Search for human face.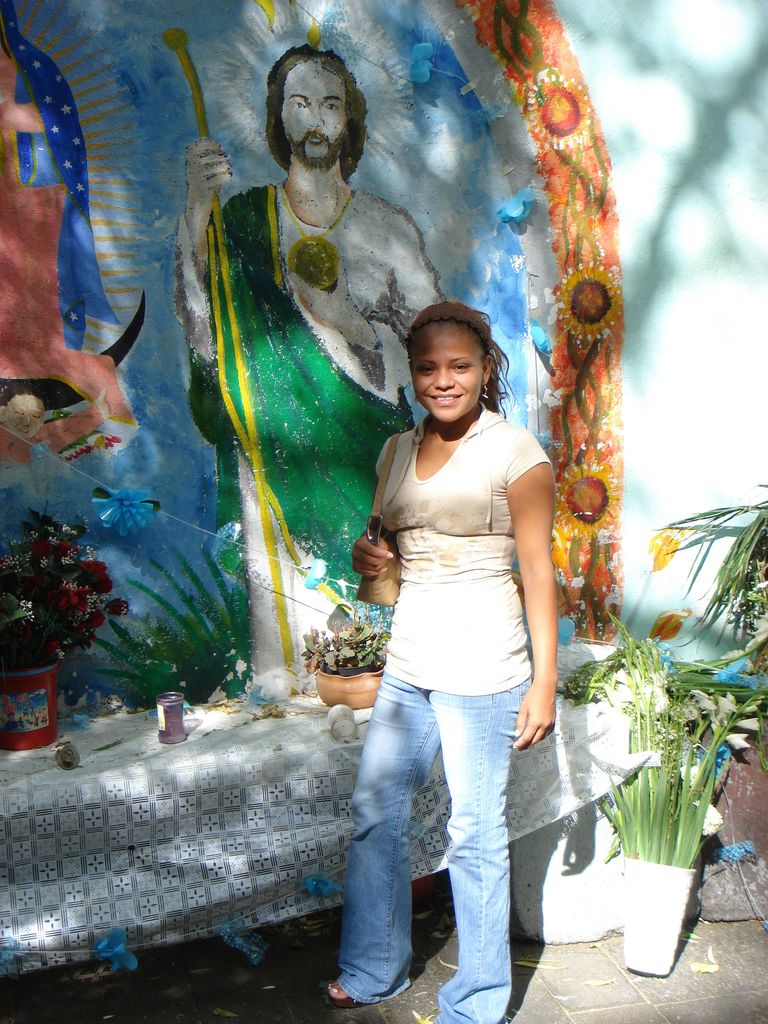
Found at box=[408, 325, 482, 424].
